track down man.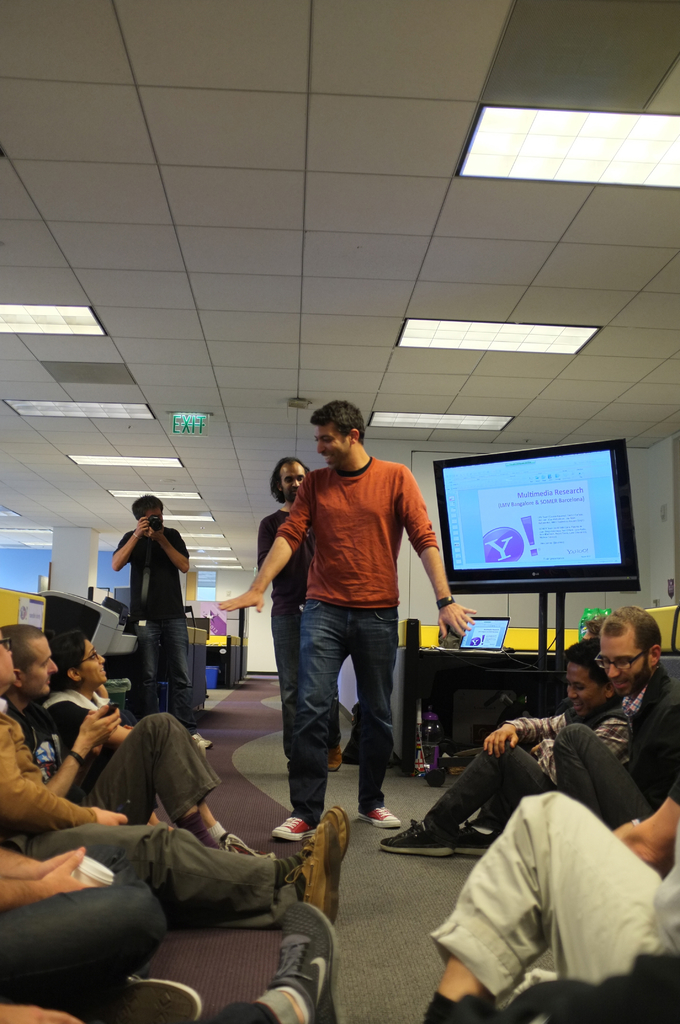
Tracked to BBox(0, 618, 243, 890).
